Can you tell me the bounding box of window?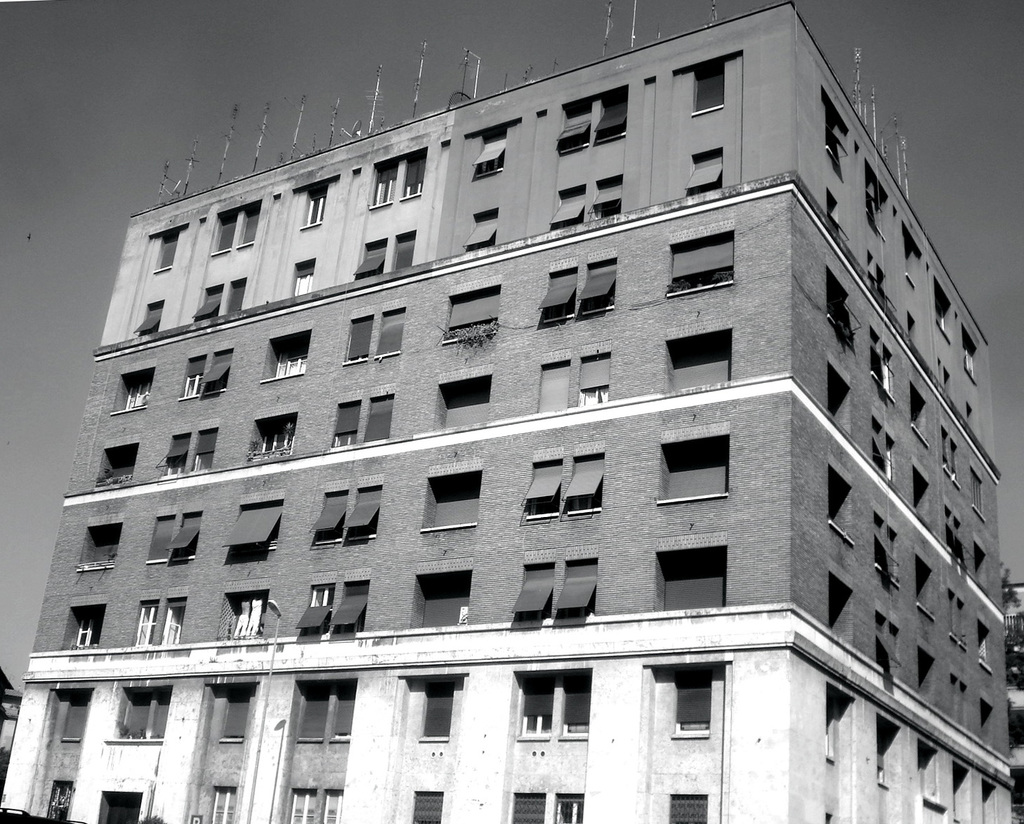
{"x1": 560, "y1": 103, "x2": 603, "y2": 150}.
